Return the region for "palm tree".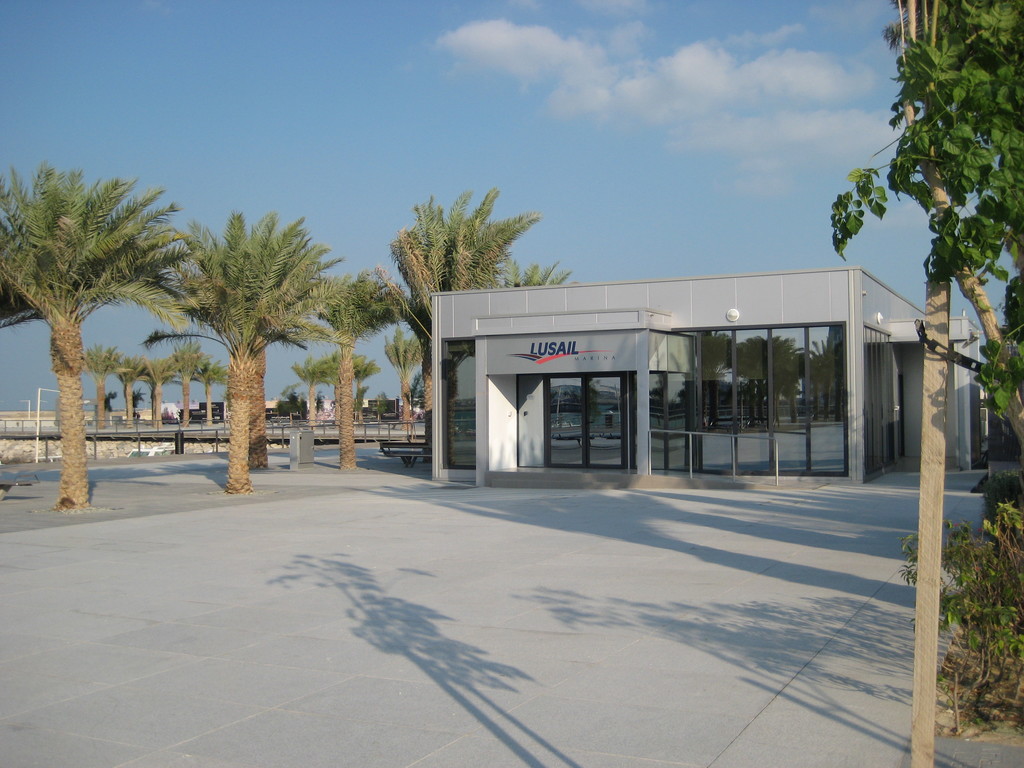
bbox=(382, 335, 419, 436).
